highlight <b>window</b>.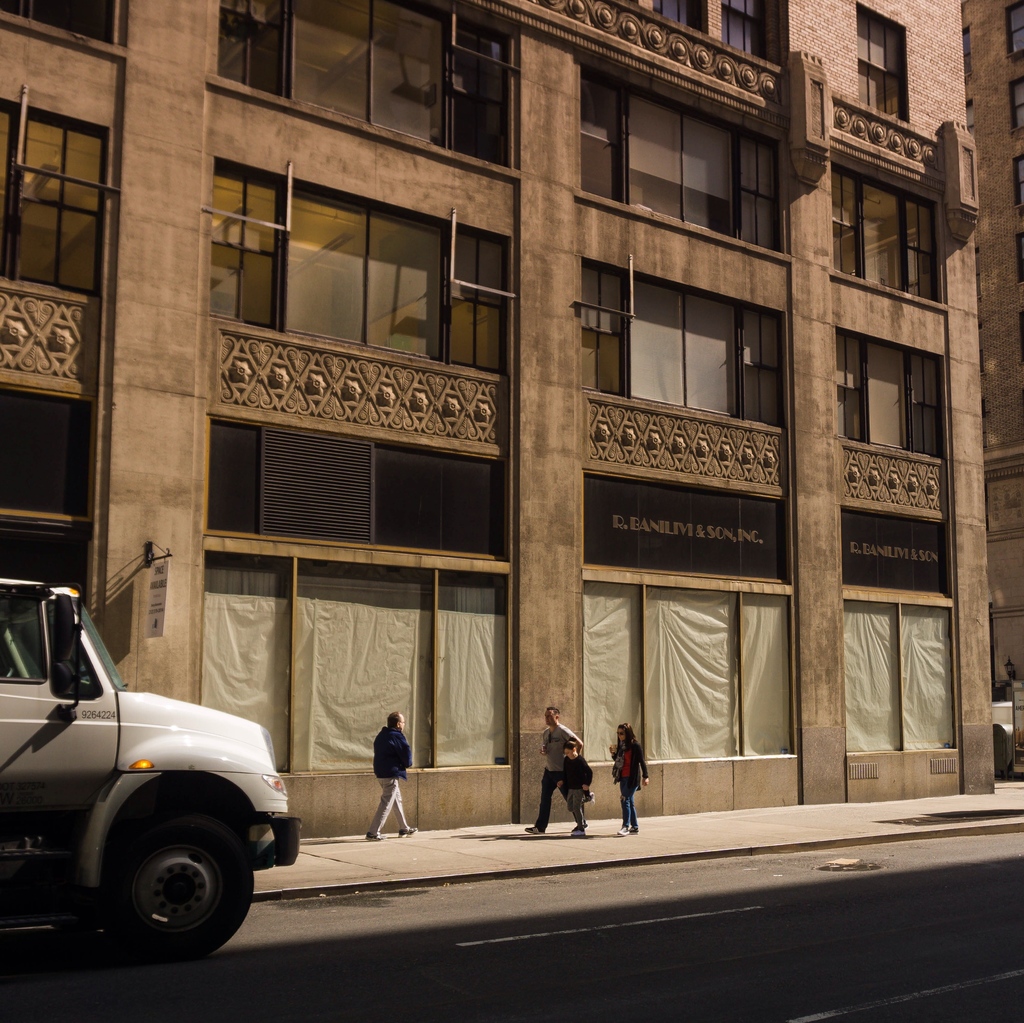
Highlighted region: {"left": 0, "top": 514, "right": 99, "bottom": 677}.
